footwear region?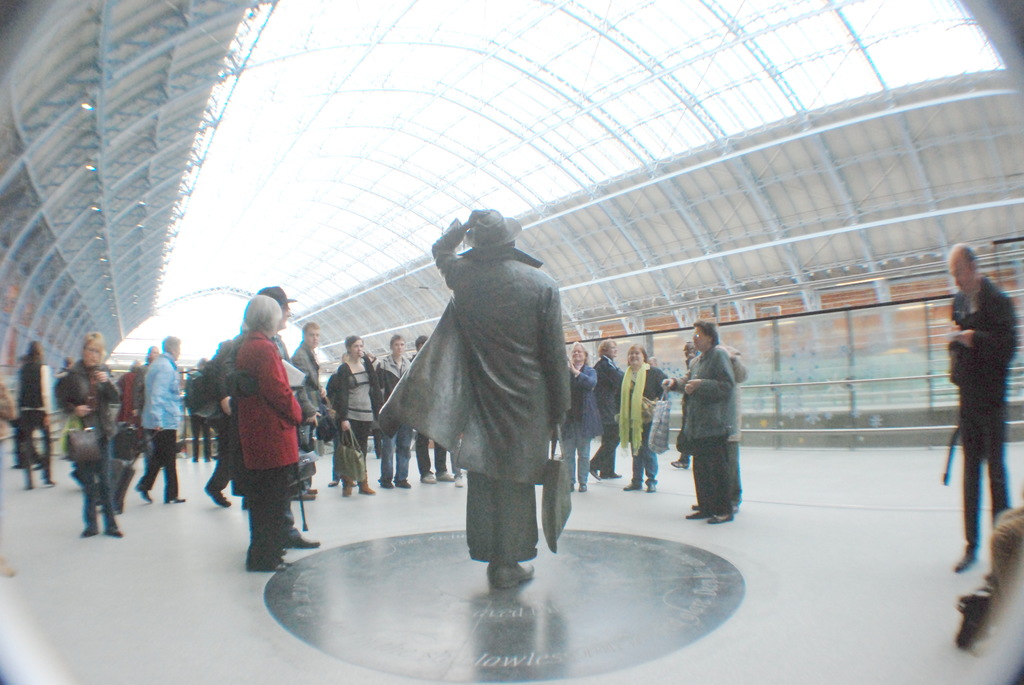
381 477 392 489
